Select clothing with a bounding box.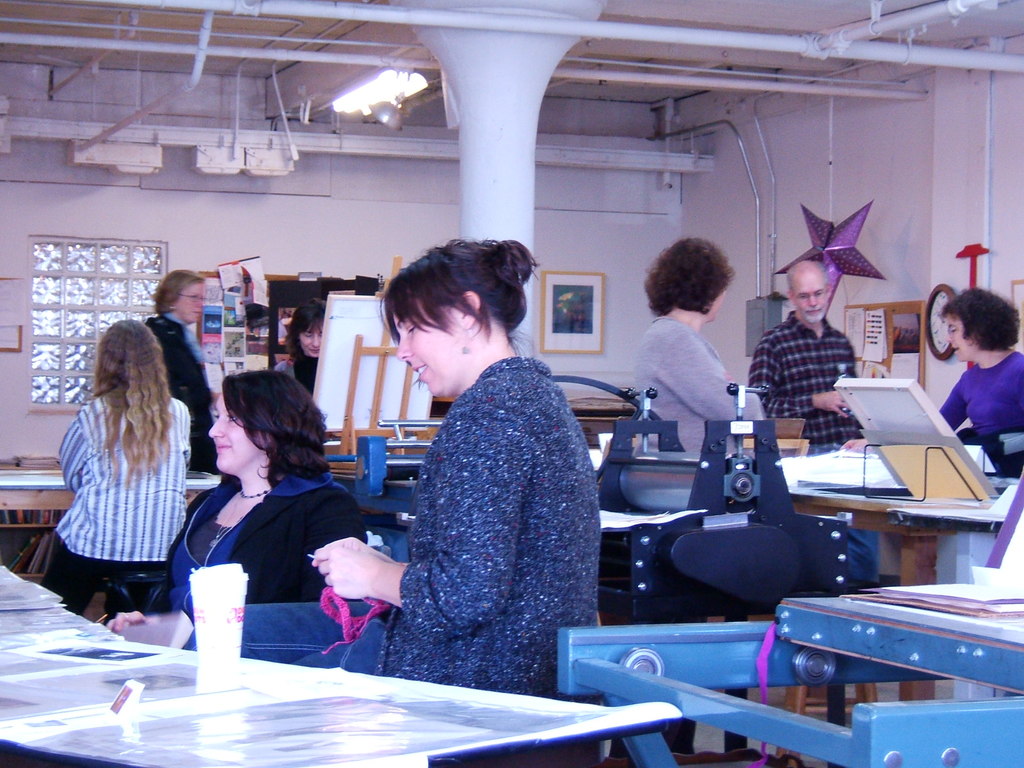
<box>744,305,895,588</box>.
